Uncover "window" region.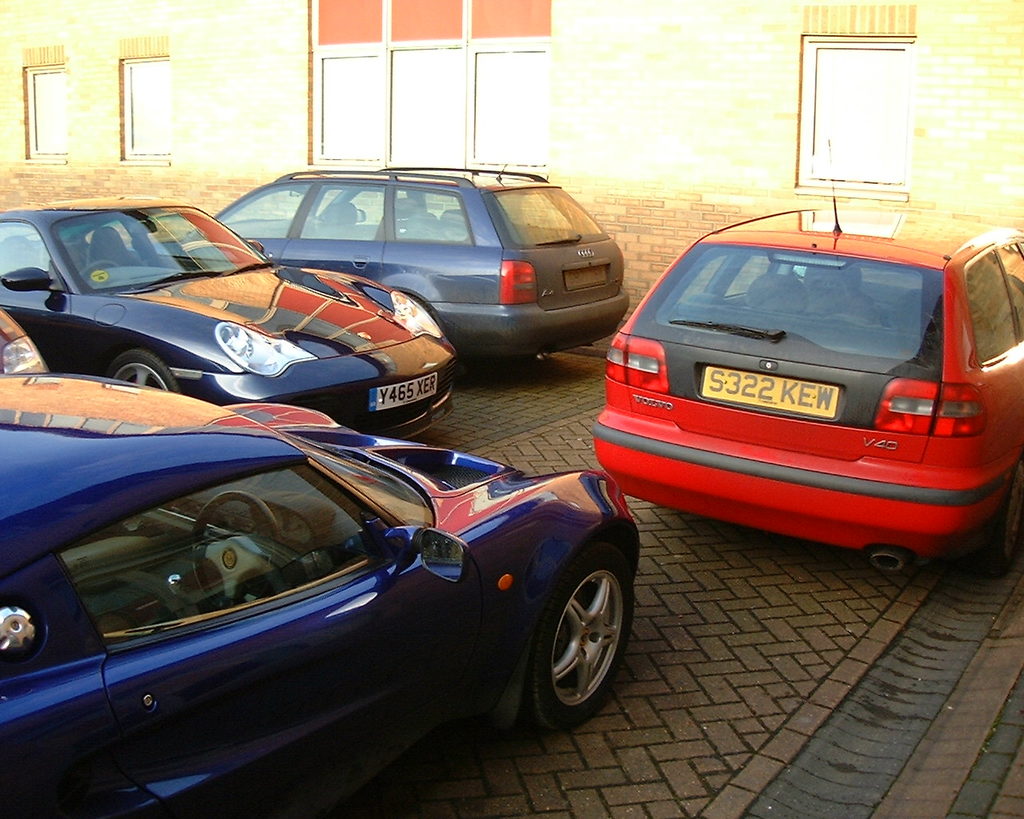
Uncovered: Rect(392, 178, 484, 243).
